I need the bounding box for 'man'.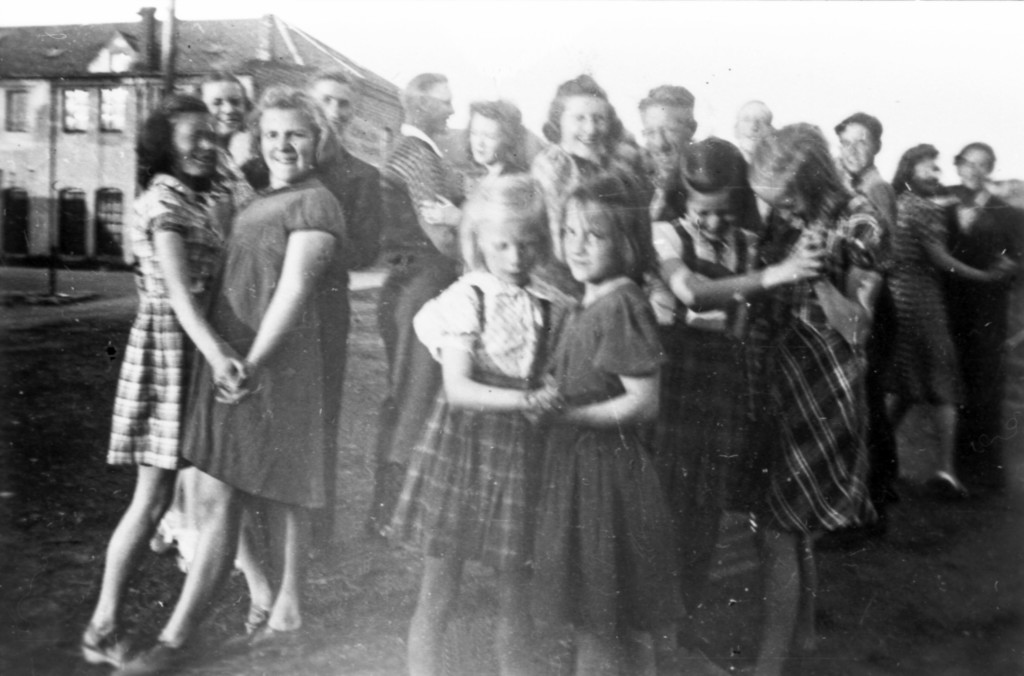
Here it is: bbox(374, 63, 474, 541).
